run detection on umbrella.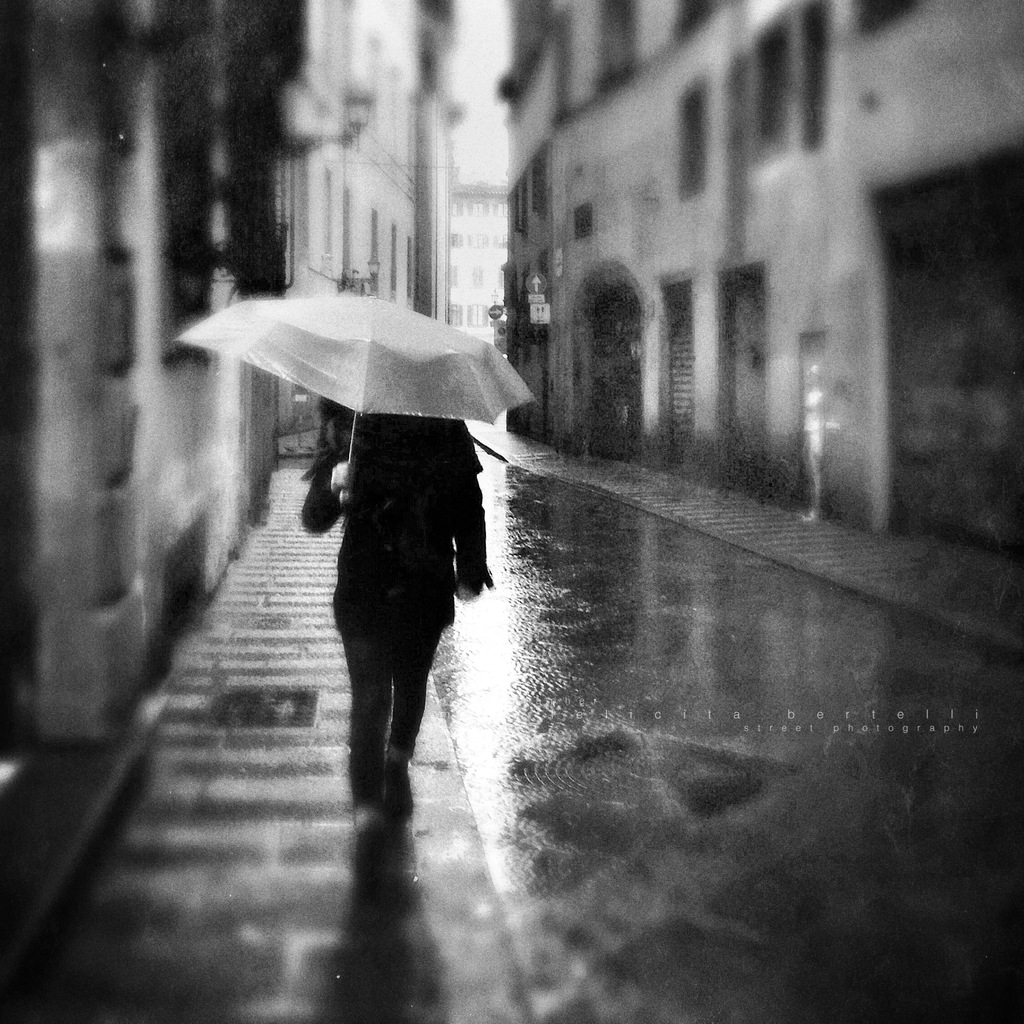
Result: bbox(176, 291, 543, 503).
